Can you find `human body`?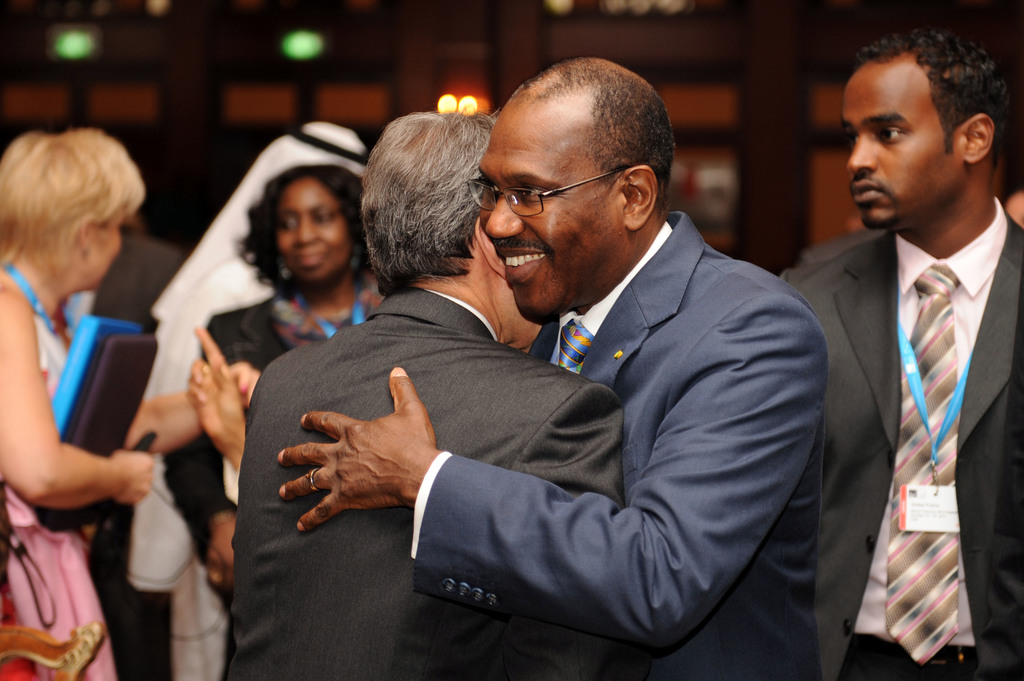
Yes, bounding box: Rect(0, 129, 257, 680).
